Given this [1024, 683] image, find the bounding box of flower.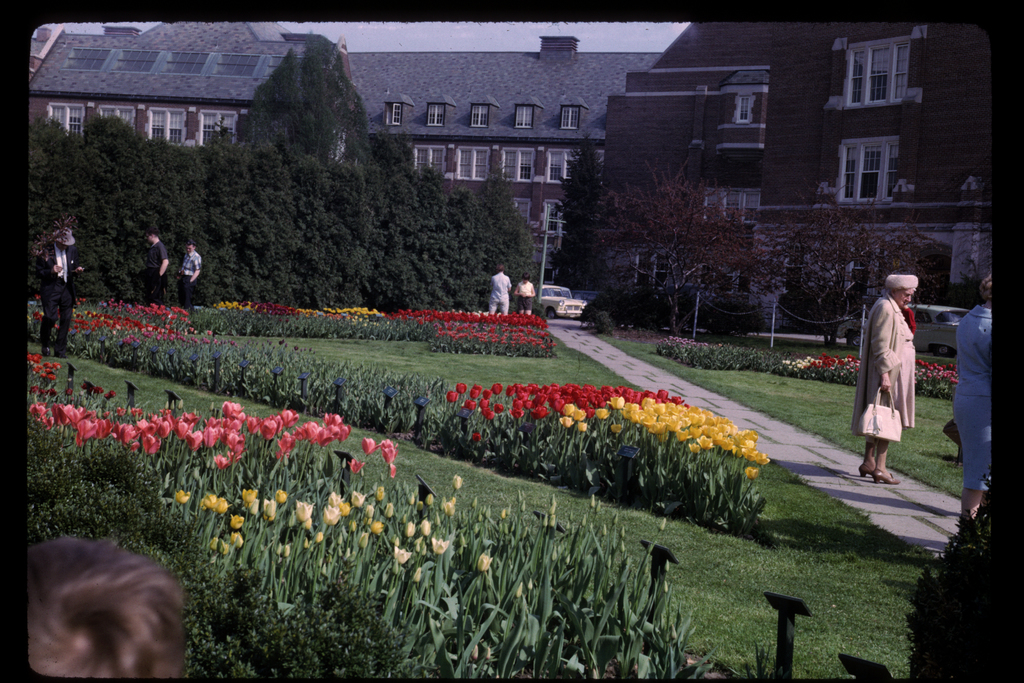
bbox=[326, 492, 344, 513].
